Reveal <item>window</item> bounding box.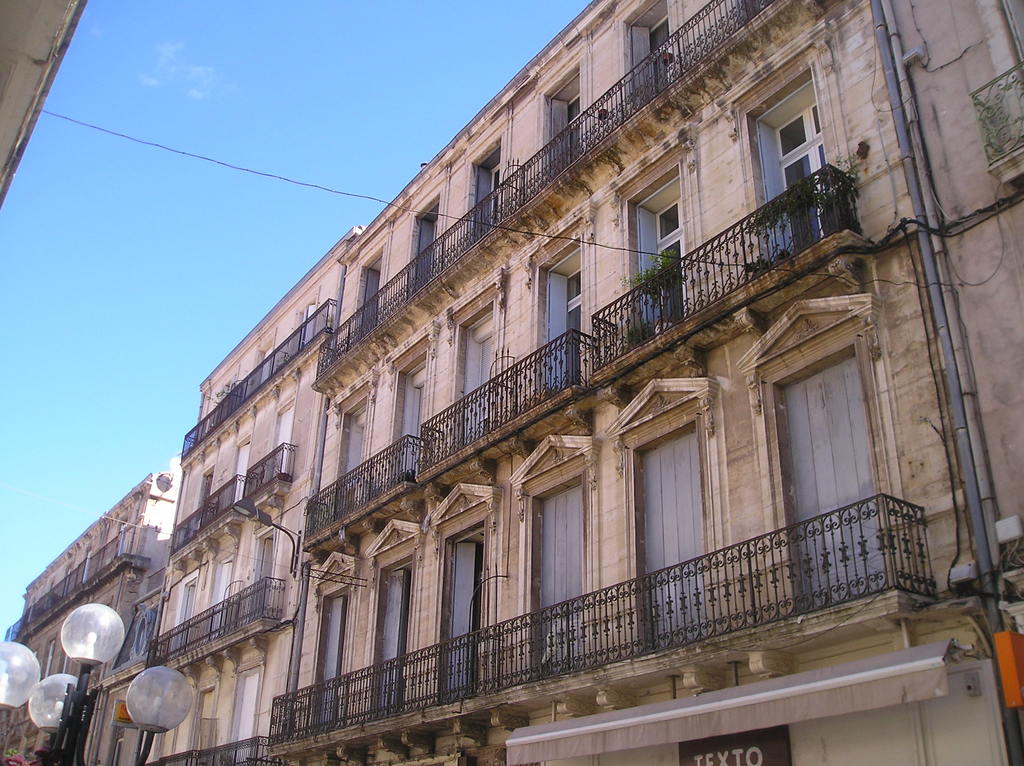
Revealed: 40,636,58,682.
